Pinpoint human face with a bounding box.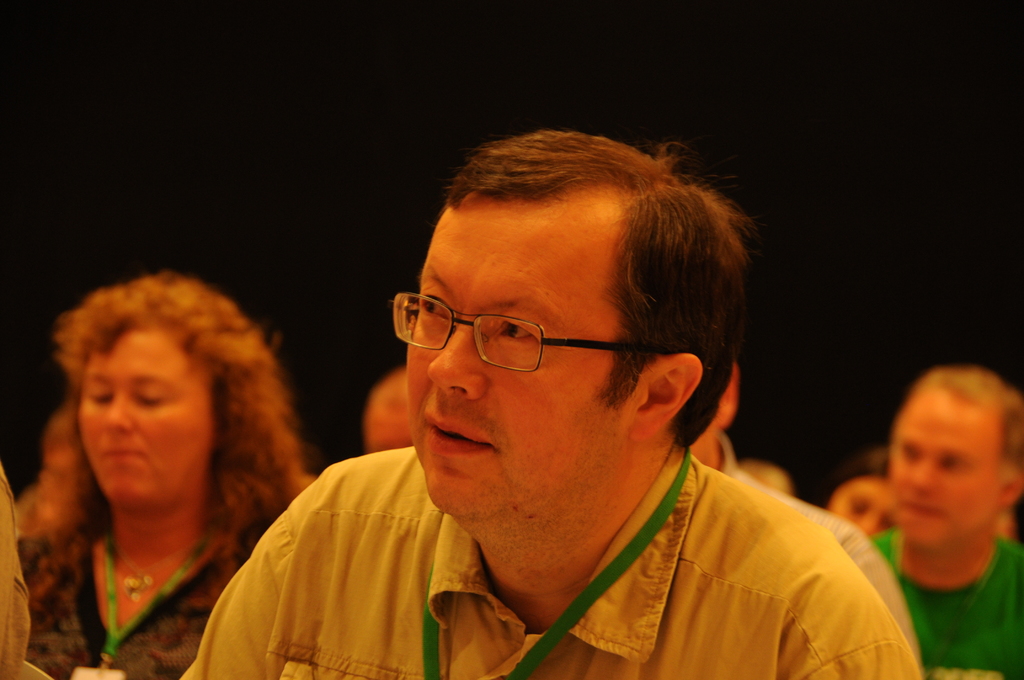
[72, 318, 230, 506].
